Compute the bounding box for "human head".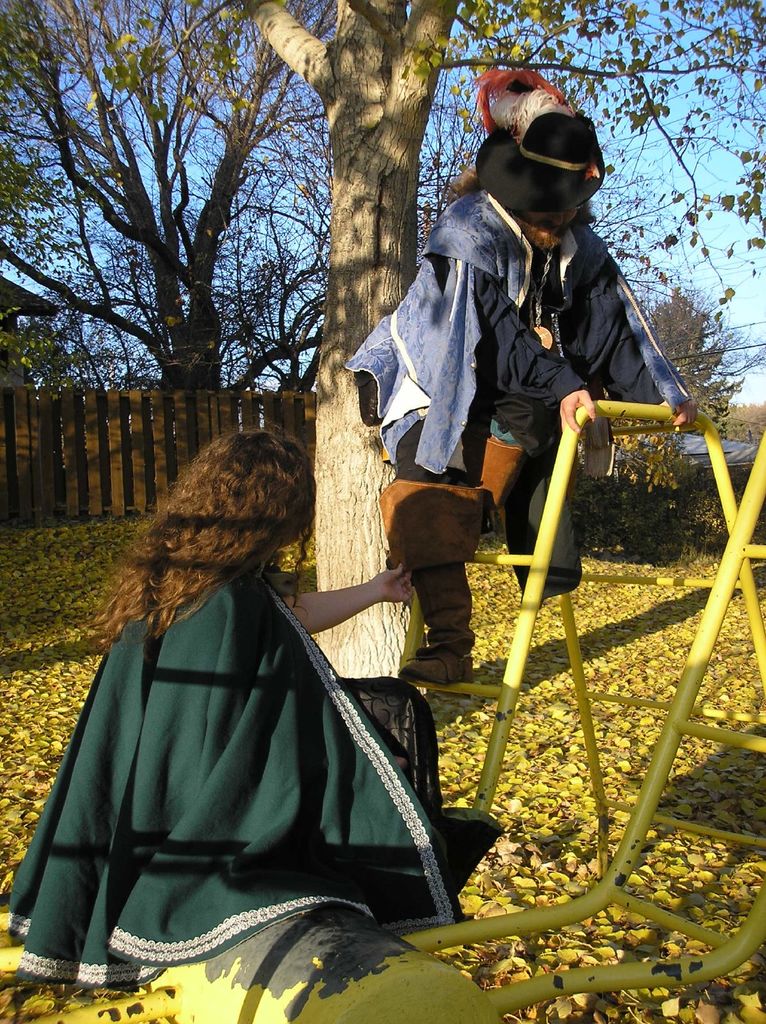
pyautogui.locateOnScreen(171, 431, 323, 574).
